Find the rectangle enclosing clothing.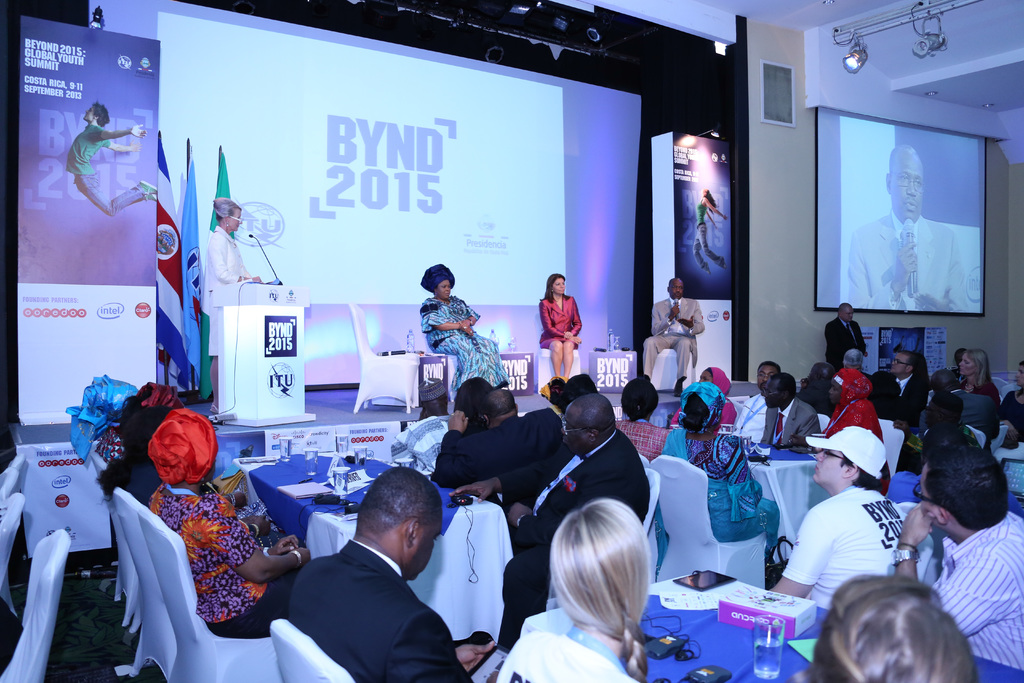
485:404:653:624.
